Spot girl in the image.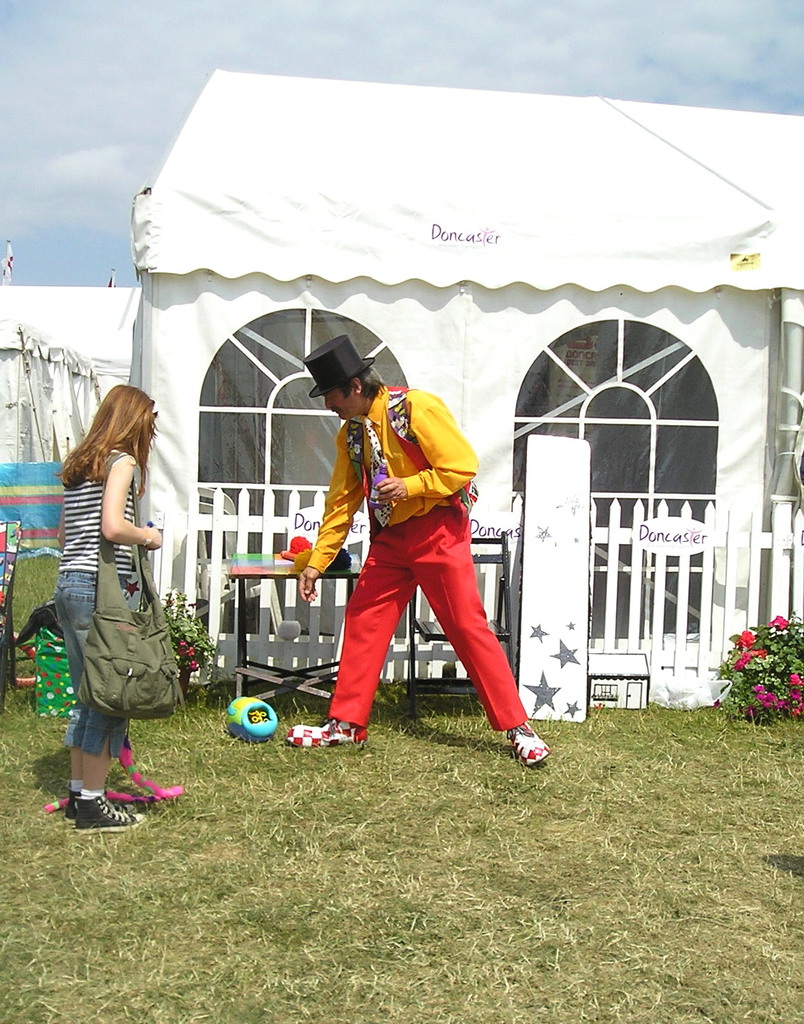
girl found at box=[50, 380, 167, 833].
